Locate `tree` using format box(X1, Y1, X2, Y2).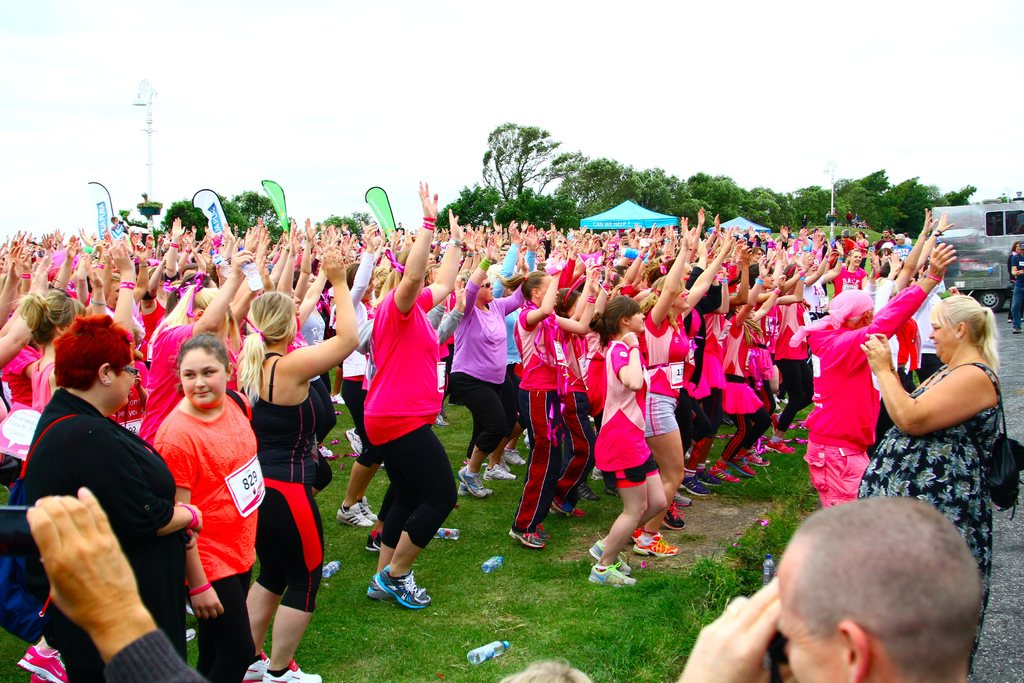
box(460, 115, 584, 228).
